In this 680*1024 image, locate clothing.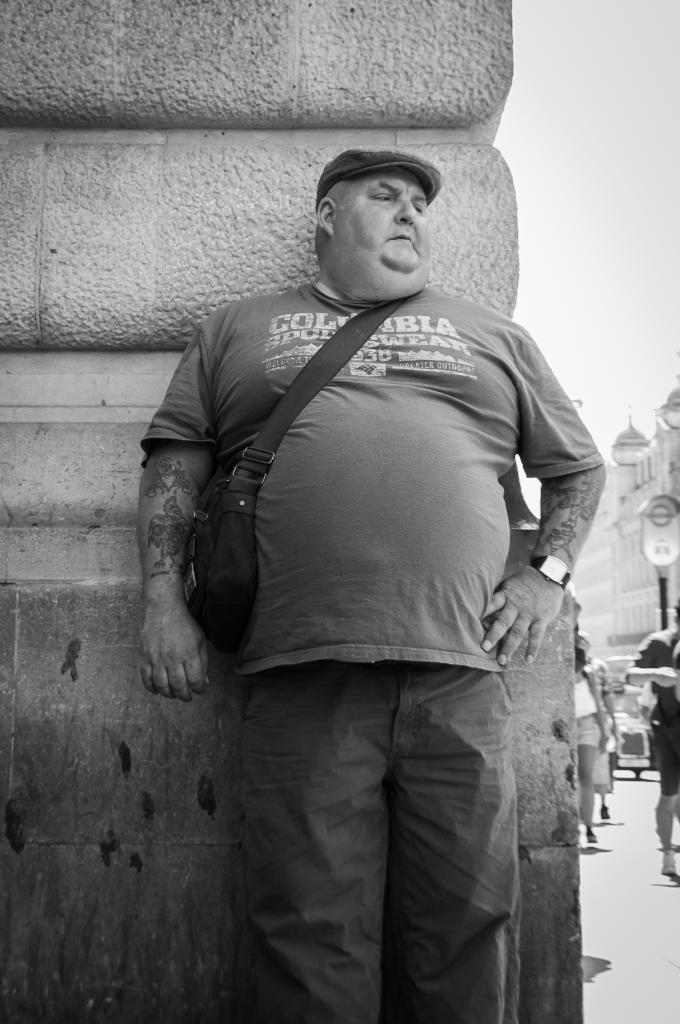
Bounding box: detection(615, 624, 679, 797).
